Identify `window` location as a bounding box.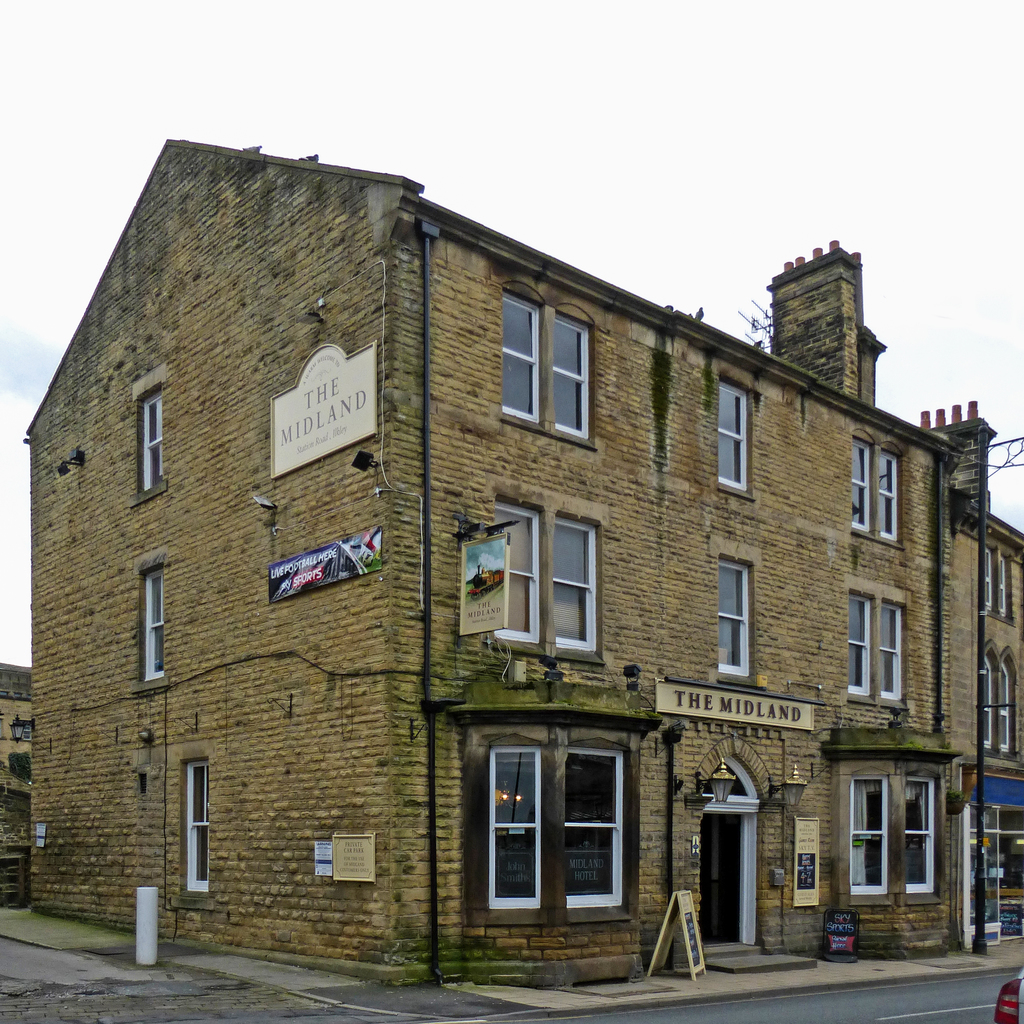
[left=127, top=372, right=187, bottom=503].
